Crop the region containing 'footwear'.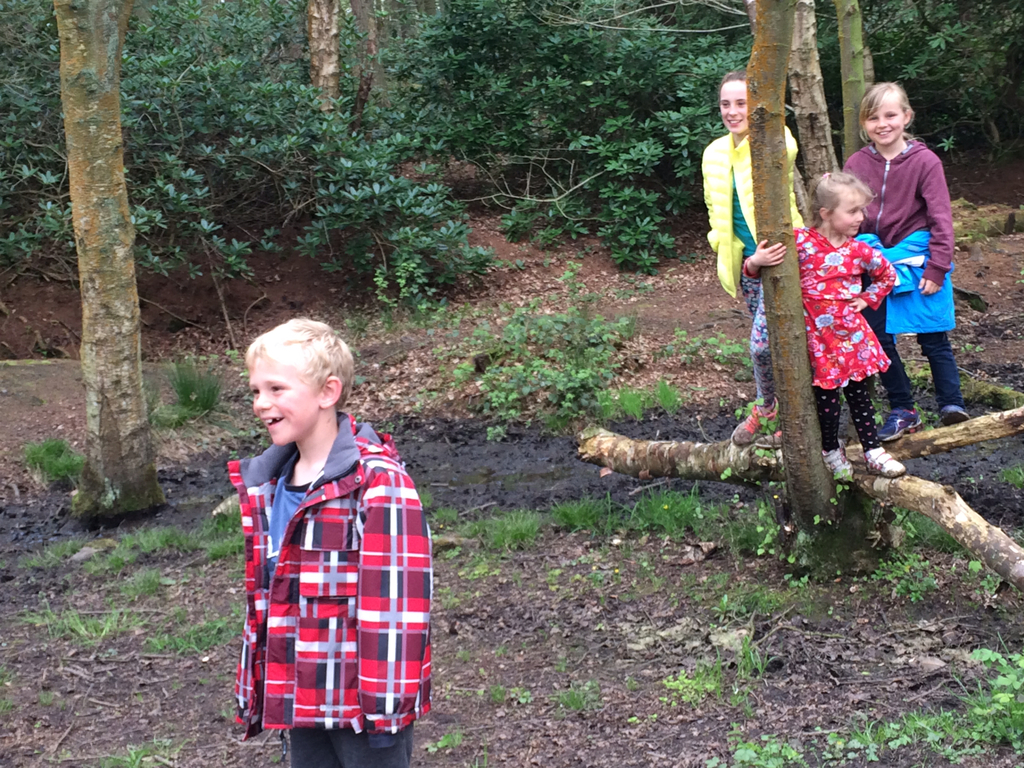
Crop region: (x1=859, y1=440, x2=908, y2=478).
